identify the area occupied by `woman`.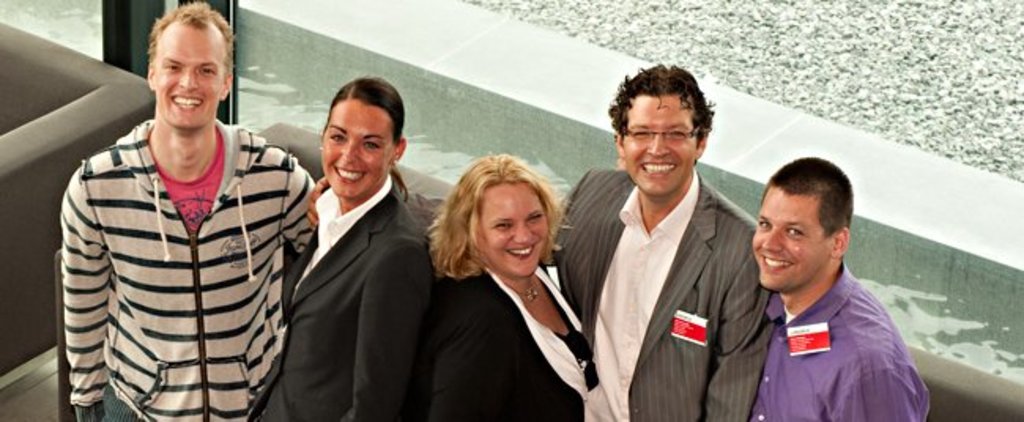
Area: l=410, t=140, r=602, b=421.
